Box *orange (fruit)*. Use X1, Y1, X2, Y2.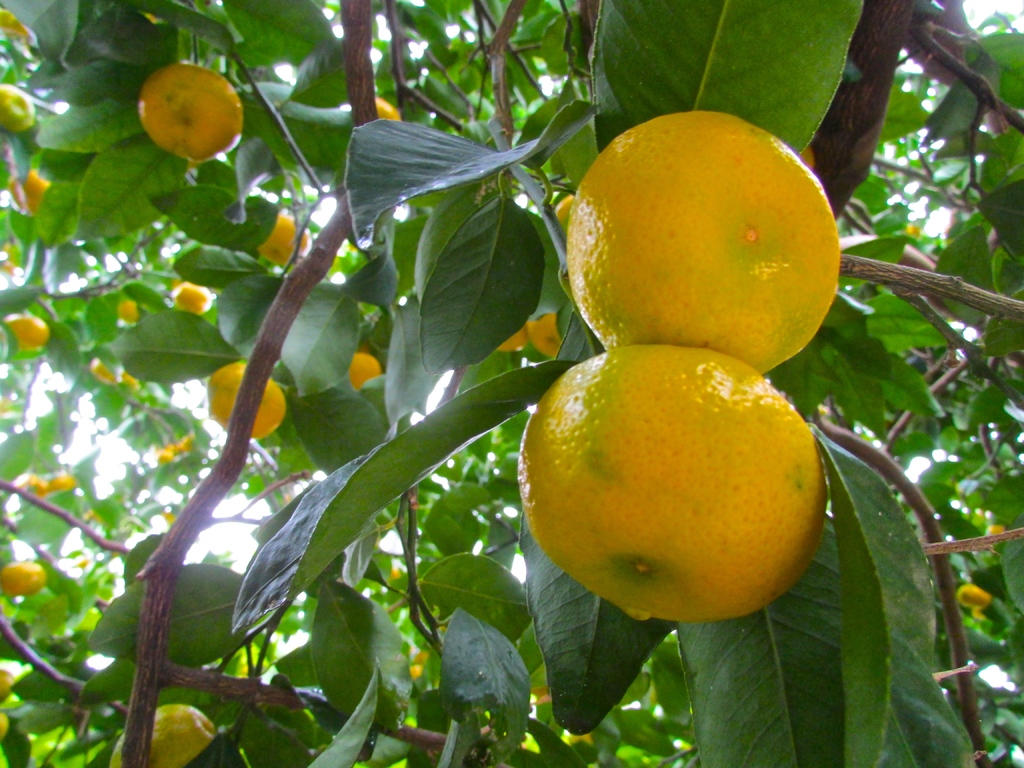
129, 59, 226, 153.
